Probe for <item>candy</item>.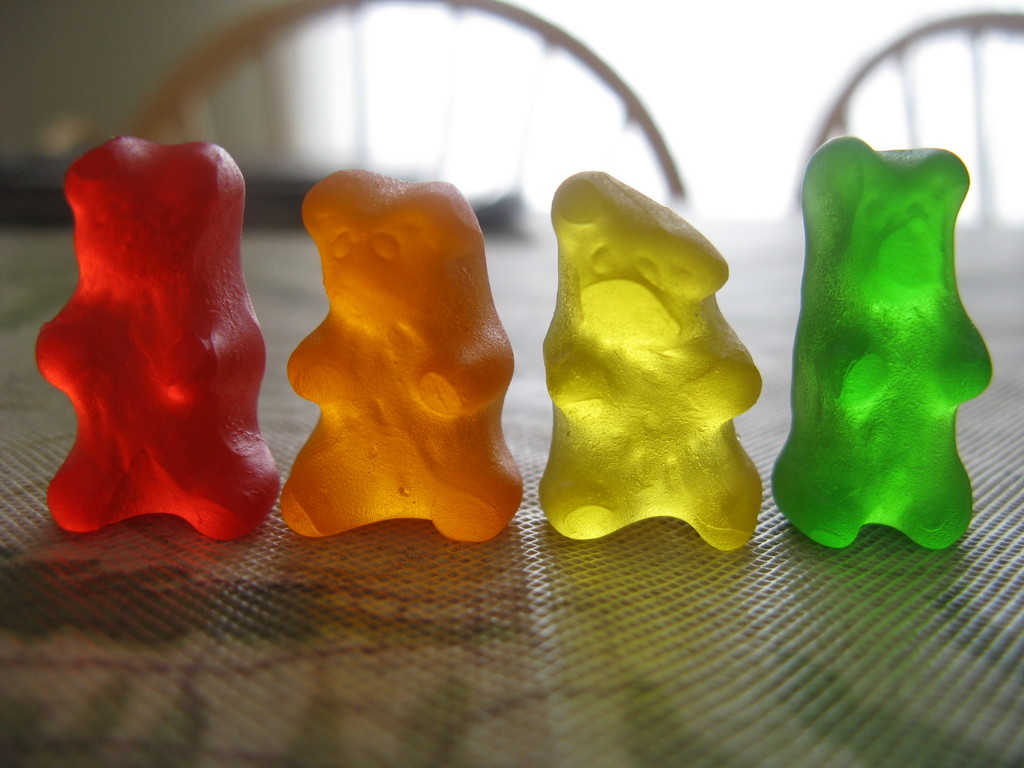
Probe result: <box>30,138,990,567</box>.
